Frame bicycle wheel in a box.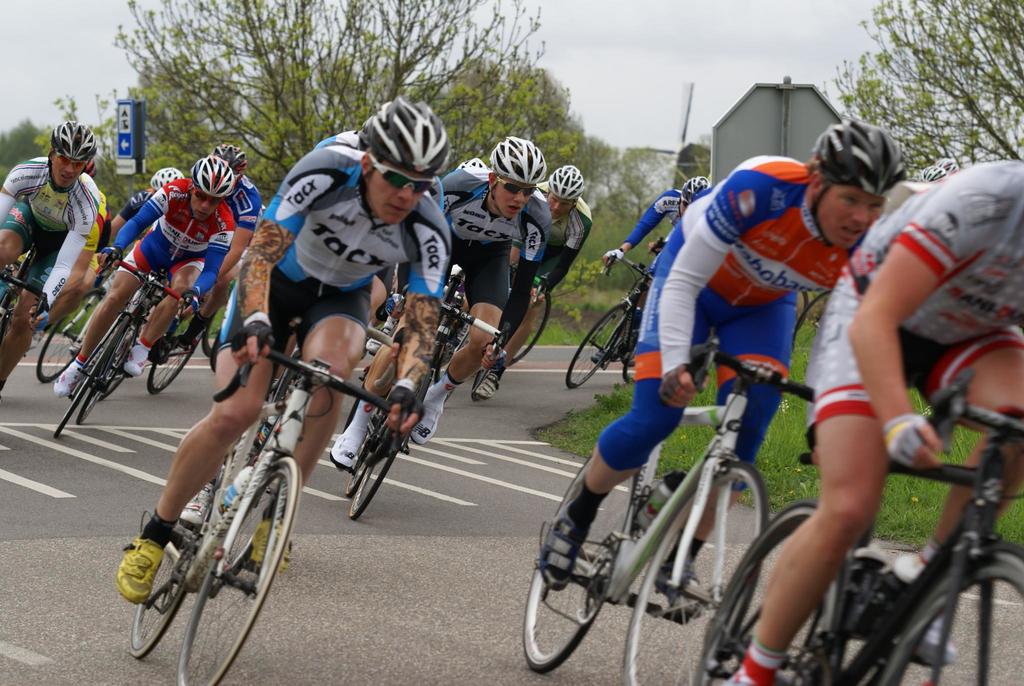
left=792, top=291, right=827, bottom=354.
